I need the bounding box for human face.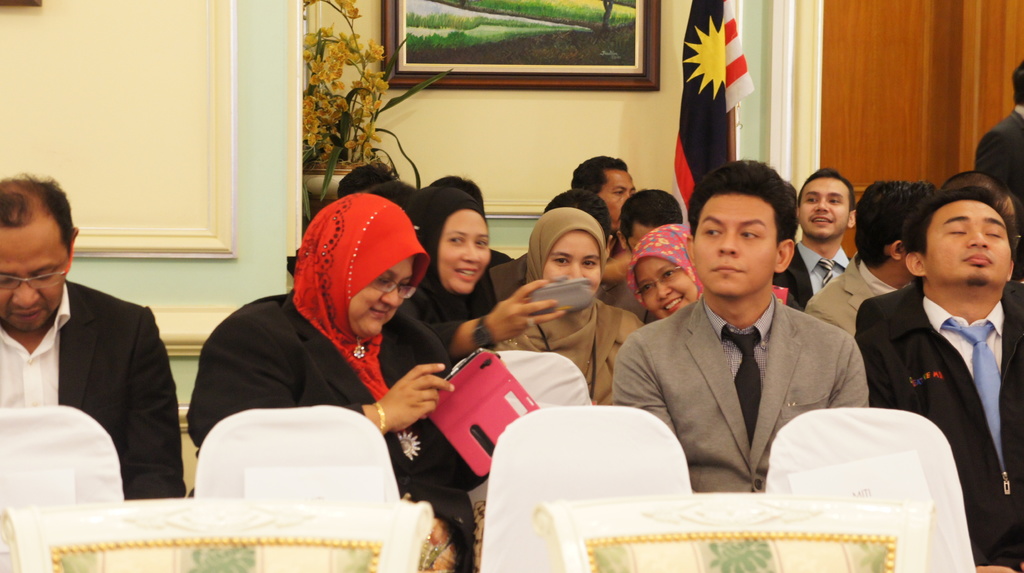
Here it is: 0,228,67,333.
